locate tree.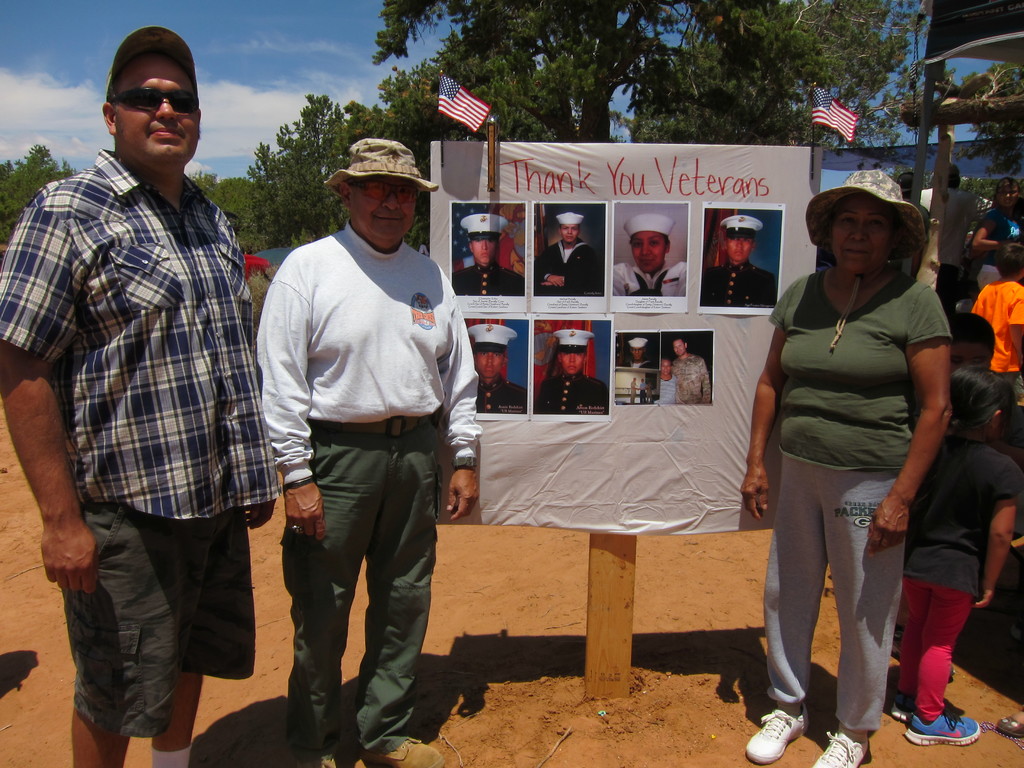
Bounding box: [0,141,86,252].
